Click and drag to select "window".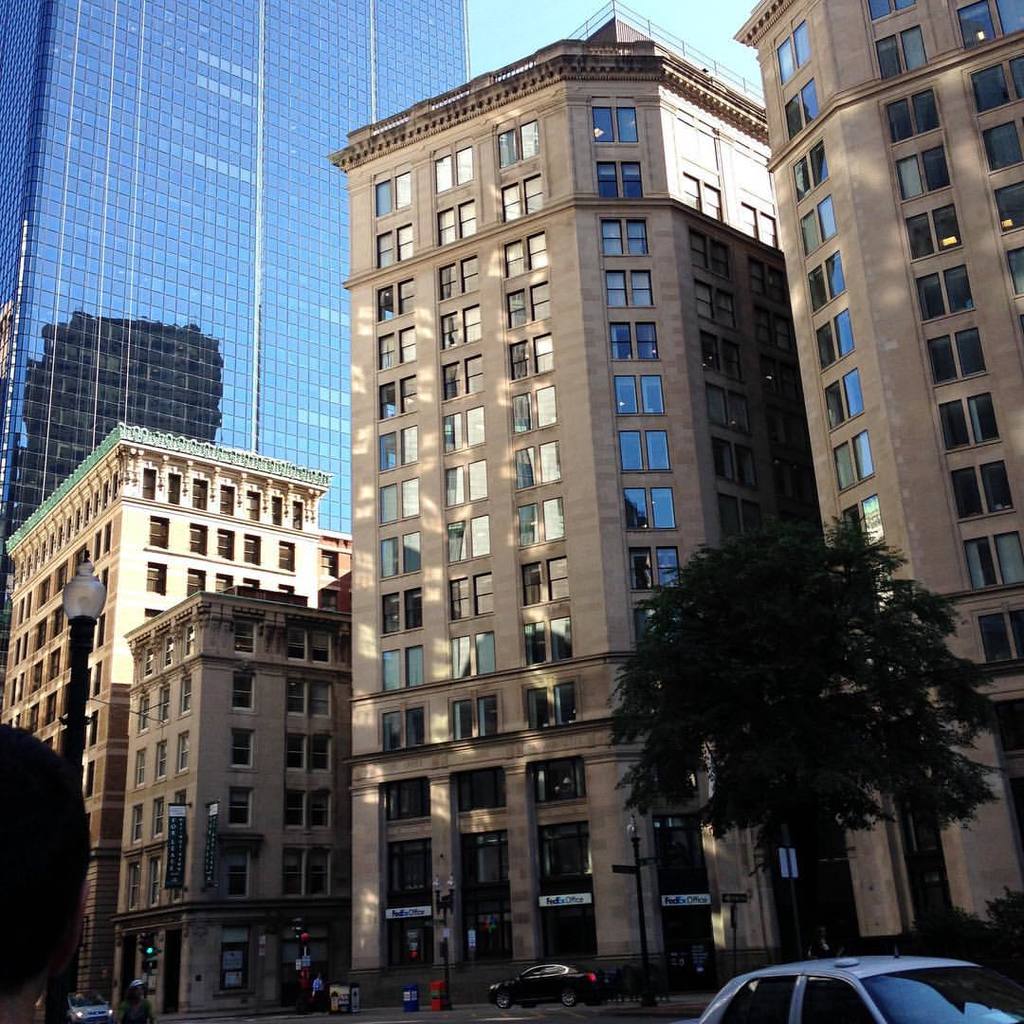
Selection: (left=672, top=110, right=719, bottom=177).
